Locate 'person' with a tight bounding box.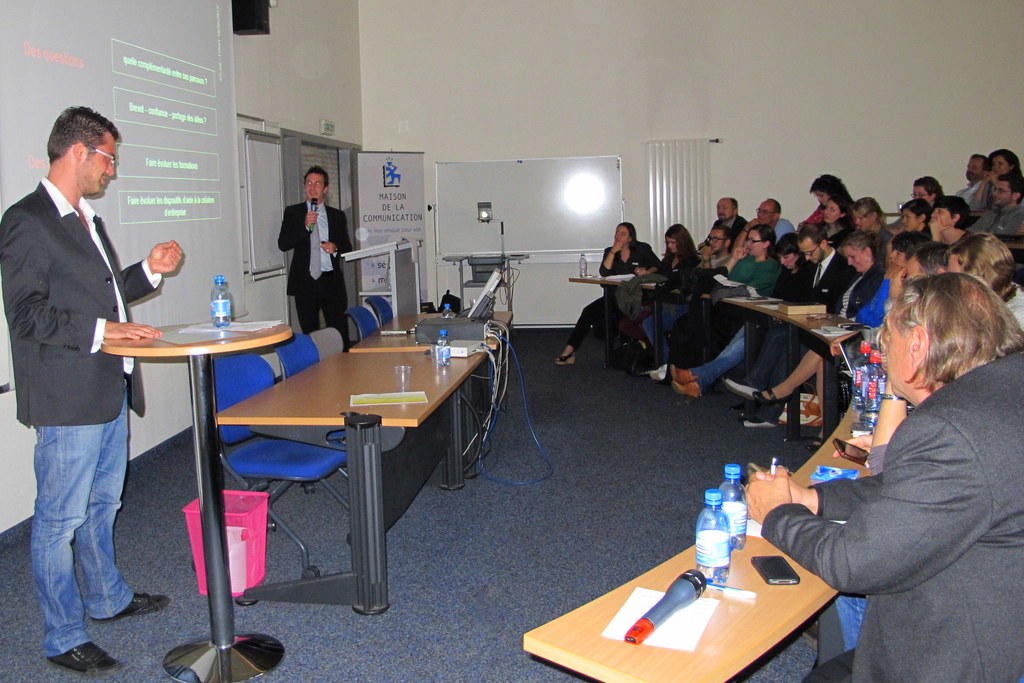
rect(639, 223, 698, 383).
